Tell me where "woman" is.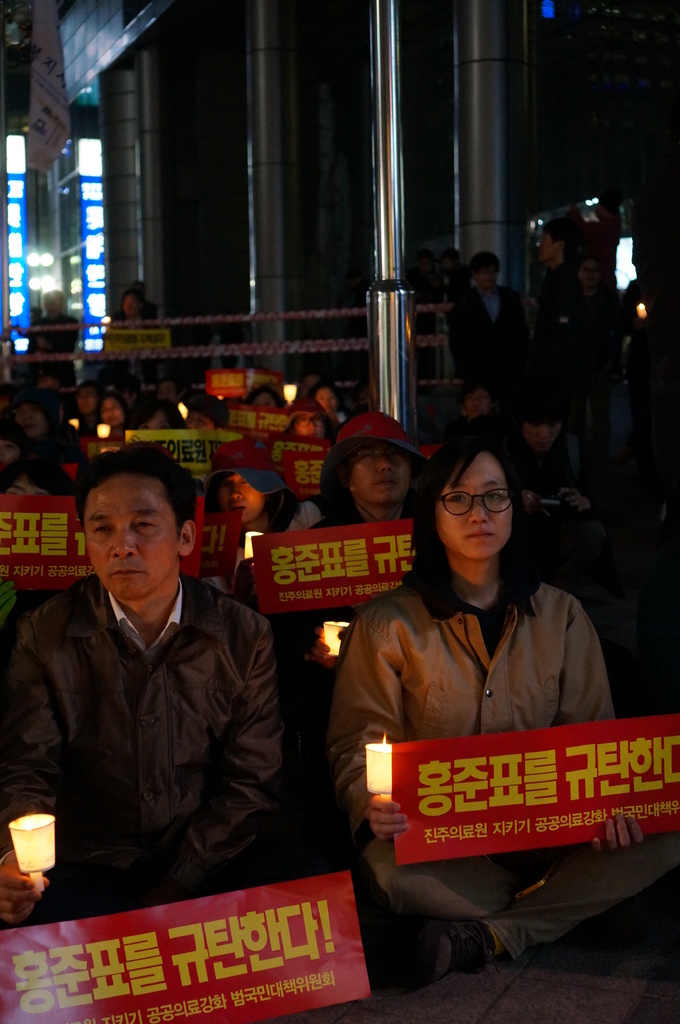
"woman" is at <box>274,401,433,742</box>.
